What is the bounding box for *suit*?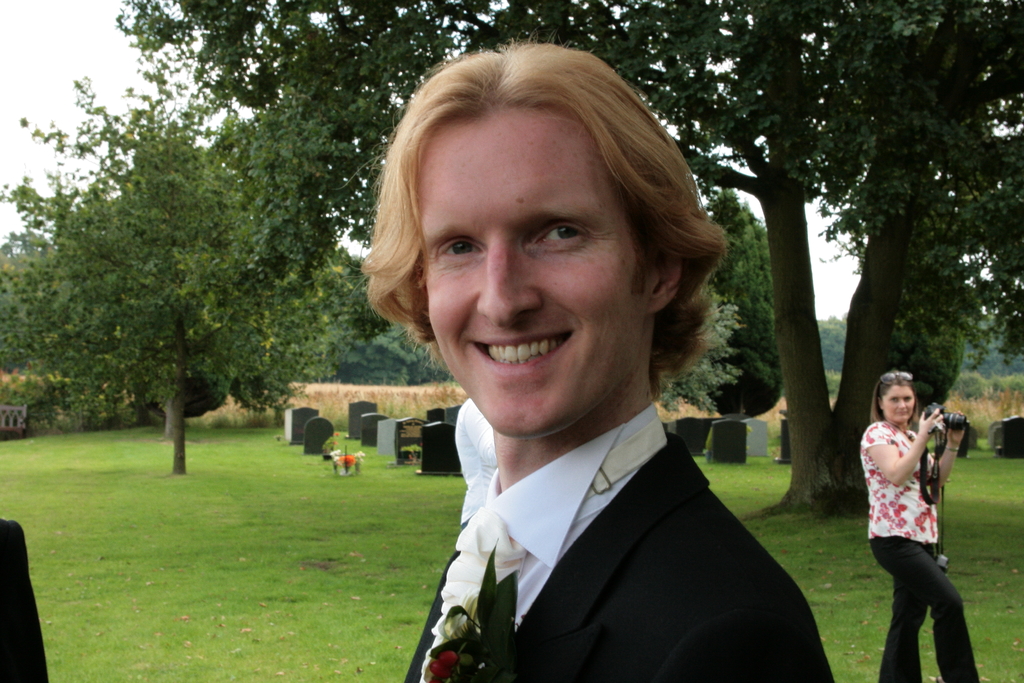
{"left": 397, "top": 338, "right": 850, "bottom": 672}.
